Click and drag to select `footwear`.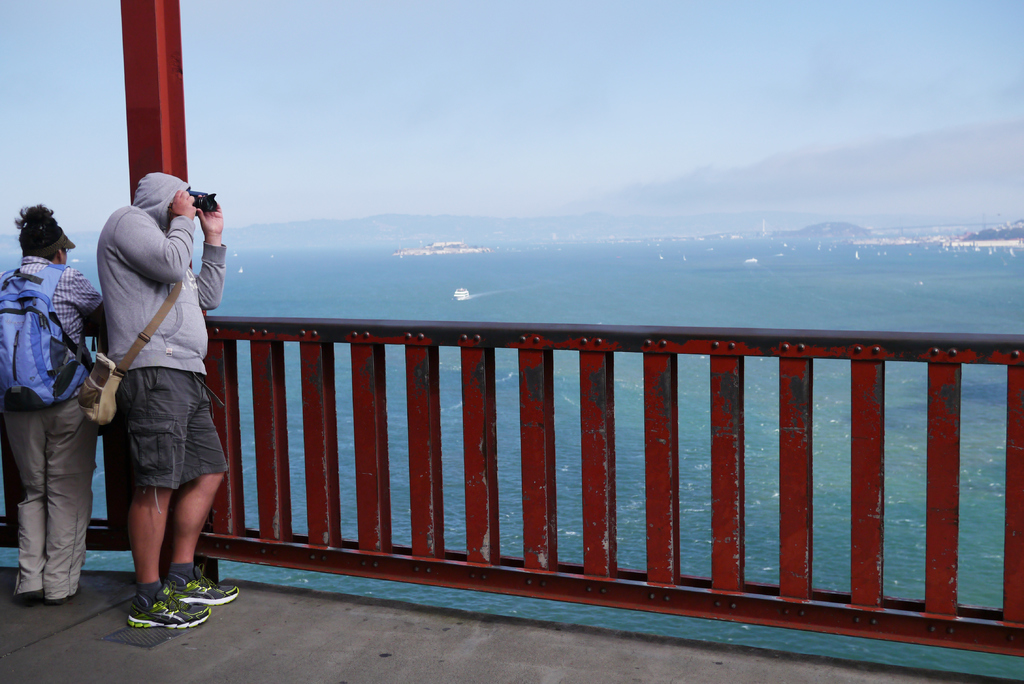
Selection: l=13, t=589, r=46, b=607.
